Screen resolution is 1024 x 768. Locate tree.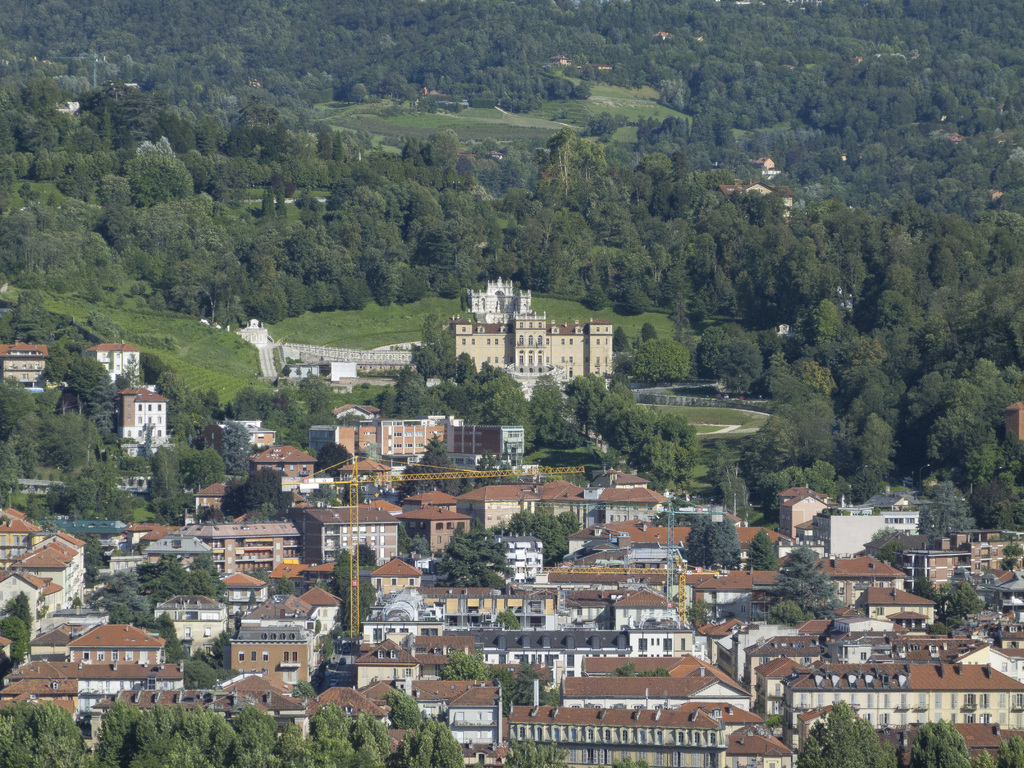
741, 529, 788, 575.
